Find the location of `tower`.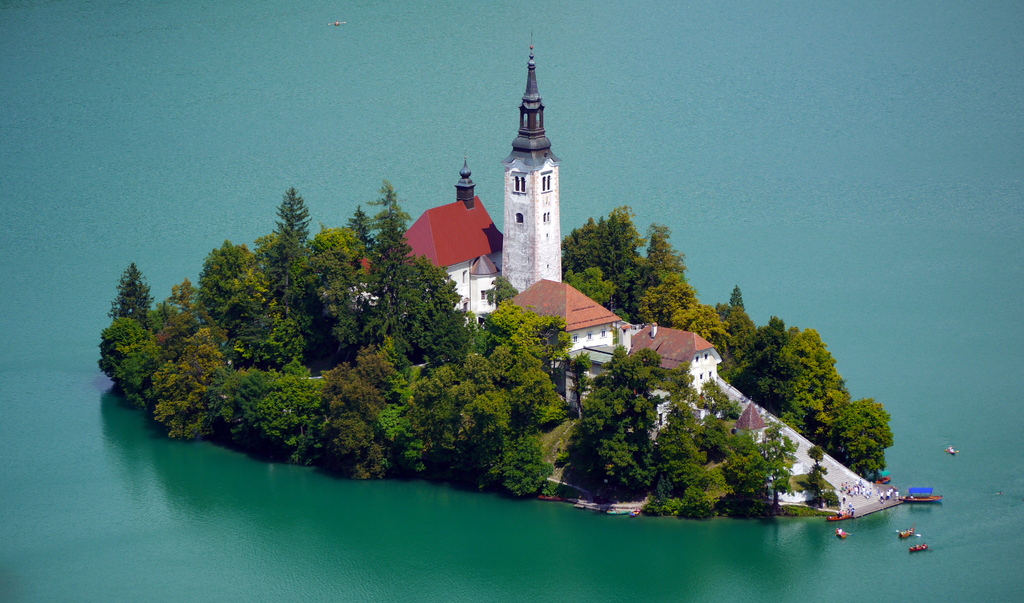
Location: <region>453, 160, 474, 207</region>.
